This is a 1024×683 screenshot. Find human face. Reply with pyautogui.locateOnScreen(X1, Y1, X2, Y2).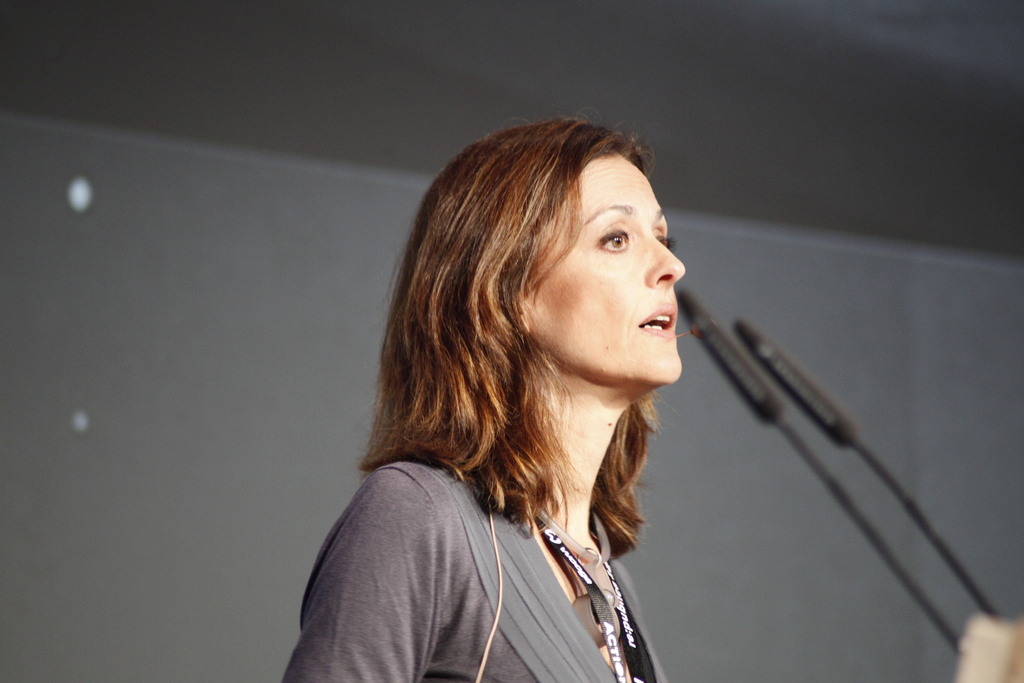
pyautogui.locateOnScreen(515, 156, 682, 387).
